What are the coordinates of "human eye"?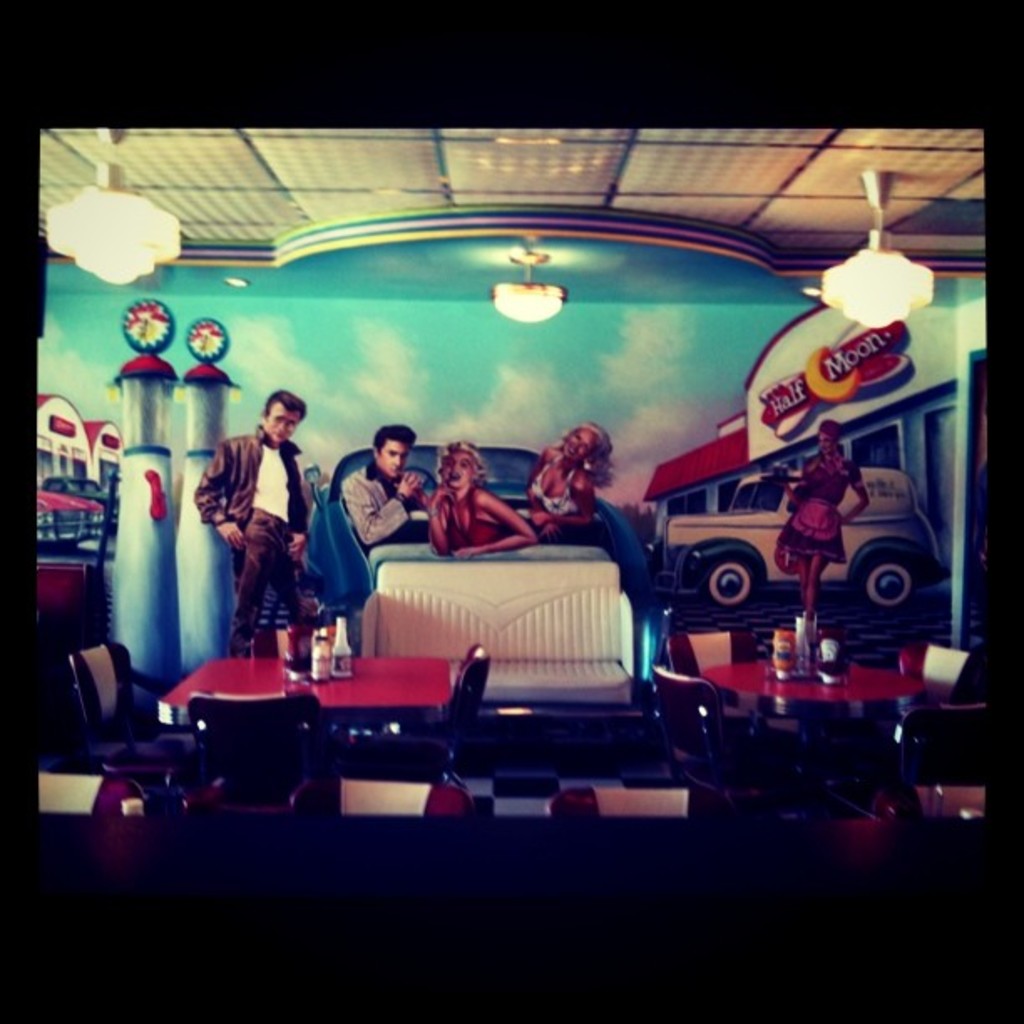
273:415:283:423.
